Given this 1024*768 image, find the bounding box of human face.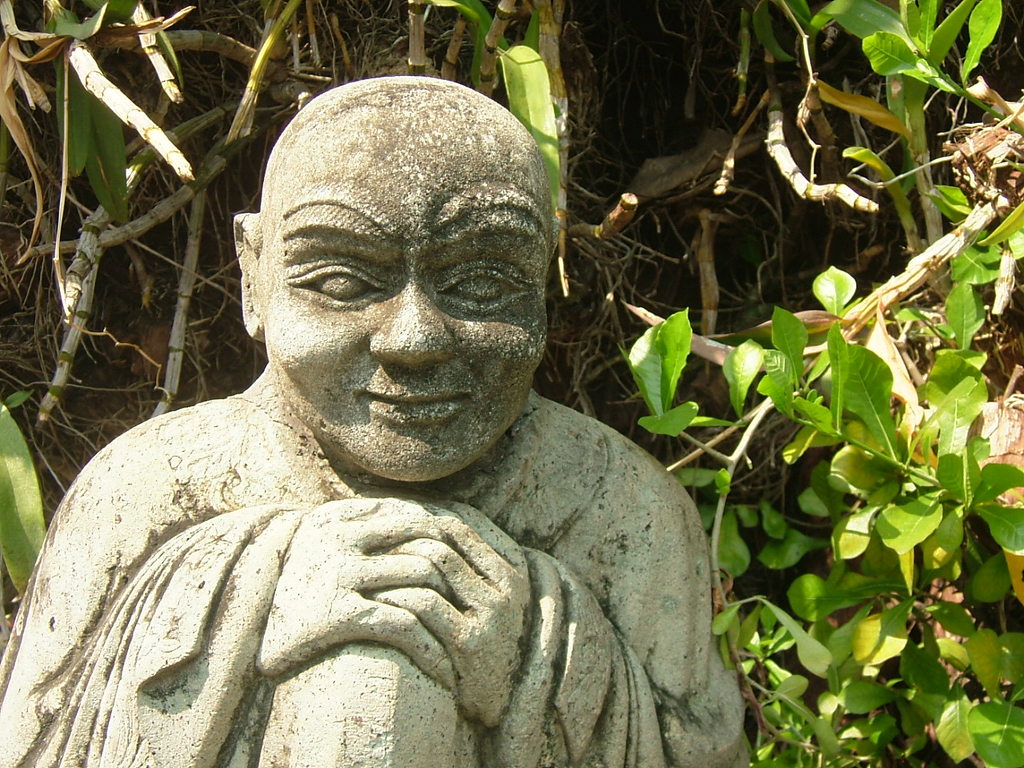
<bbox>265, 111, 546, 486</bbox>.
